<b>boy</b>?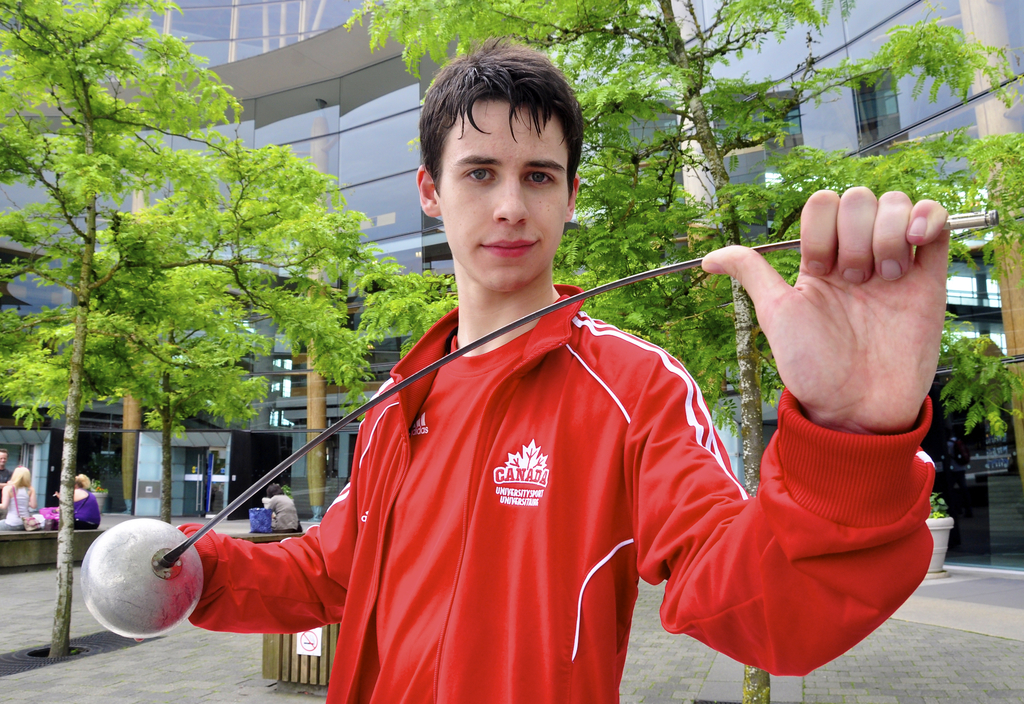
pyautogui.locateOnScreen(131, 29, 952, 703)
